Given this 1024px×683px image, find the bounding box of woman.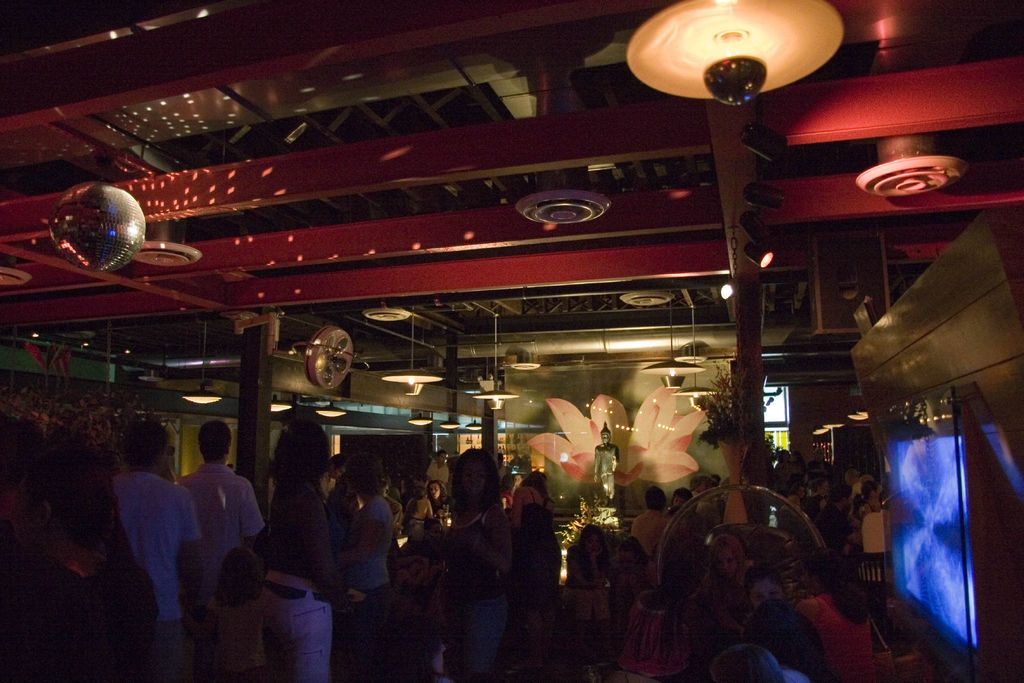
box(266, 409, 335, 682).
